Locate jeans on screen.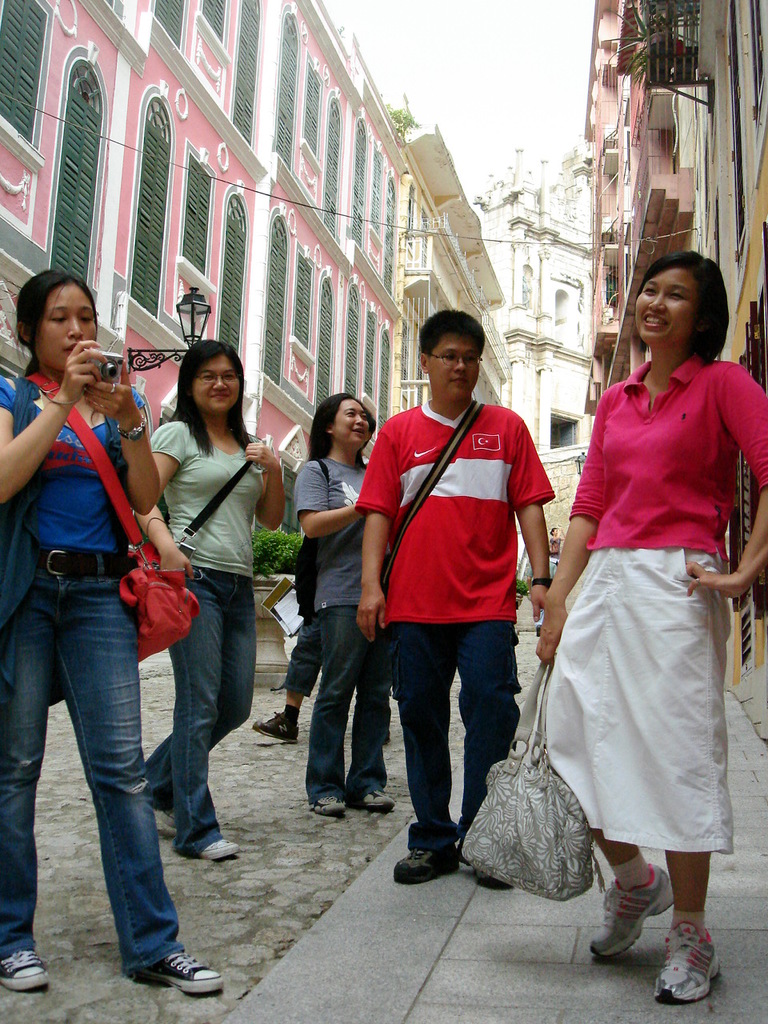
On screen at (134,575,250,857).
